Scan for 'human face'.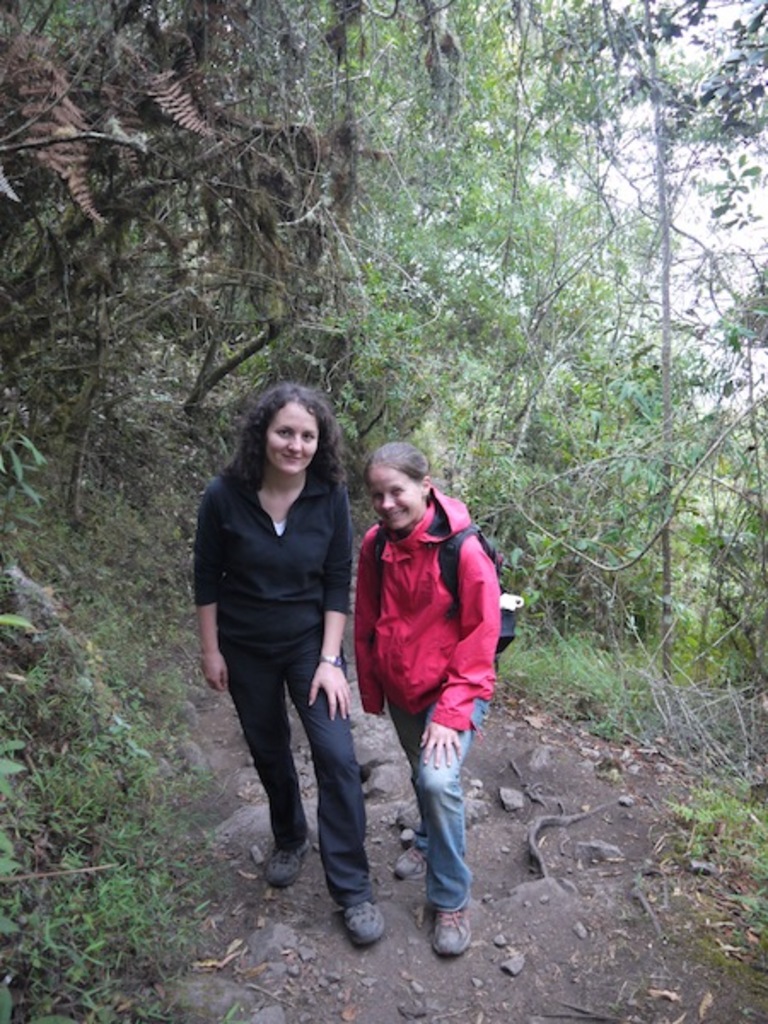
Scan result: {"x1": 370, "y1": 463, "x2": 420, "y2": 532}.
